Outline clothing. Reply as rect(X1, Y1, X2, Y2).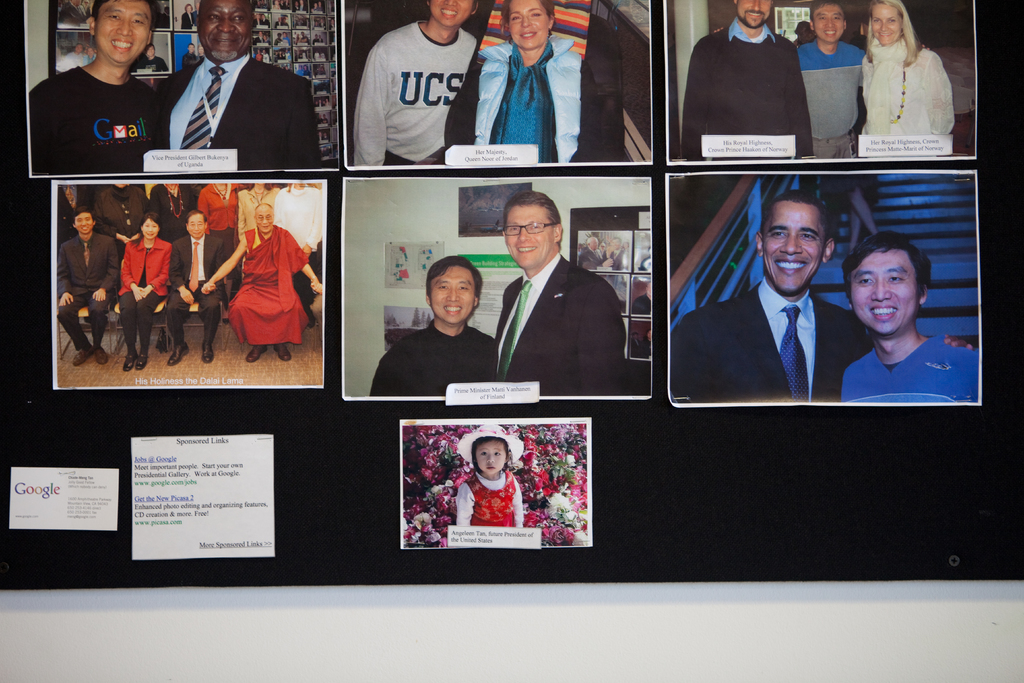
rect(460, 470, 516, 532).
